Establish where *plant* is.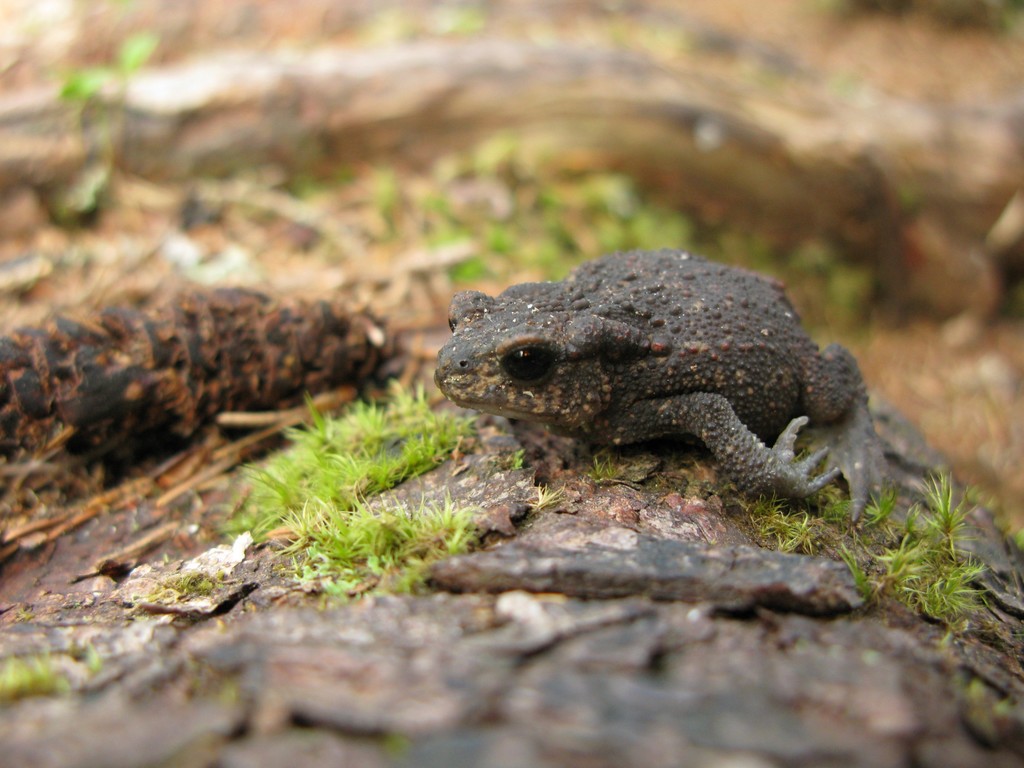
Established at bbox(31, 16, 144, 237).
